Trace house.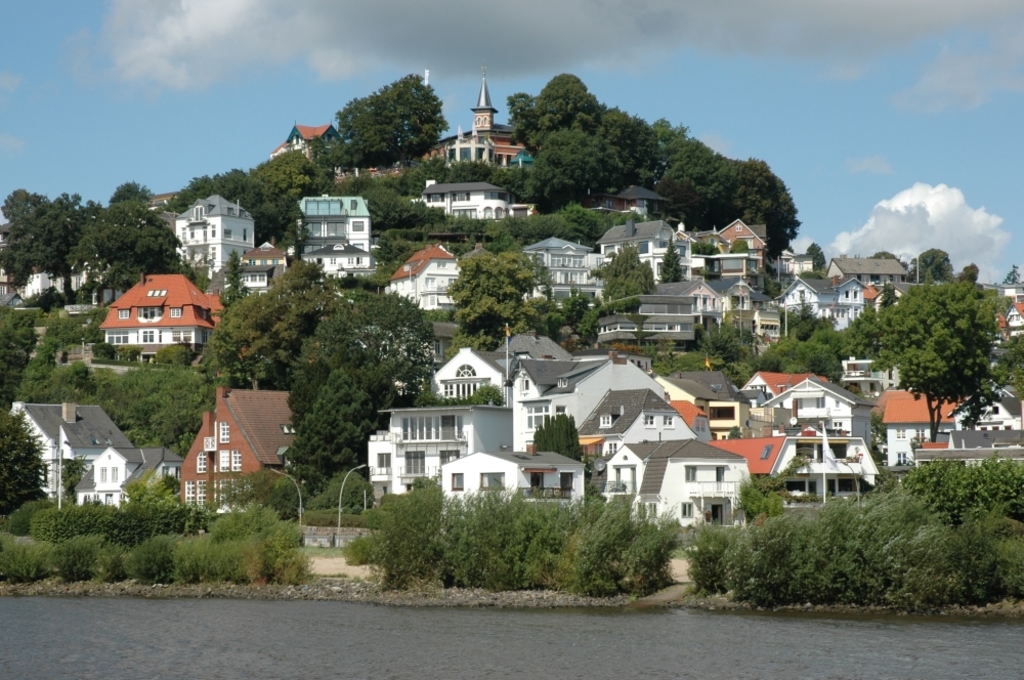
Traced to l=422, t=71, r=532, b=166.
